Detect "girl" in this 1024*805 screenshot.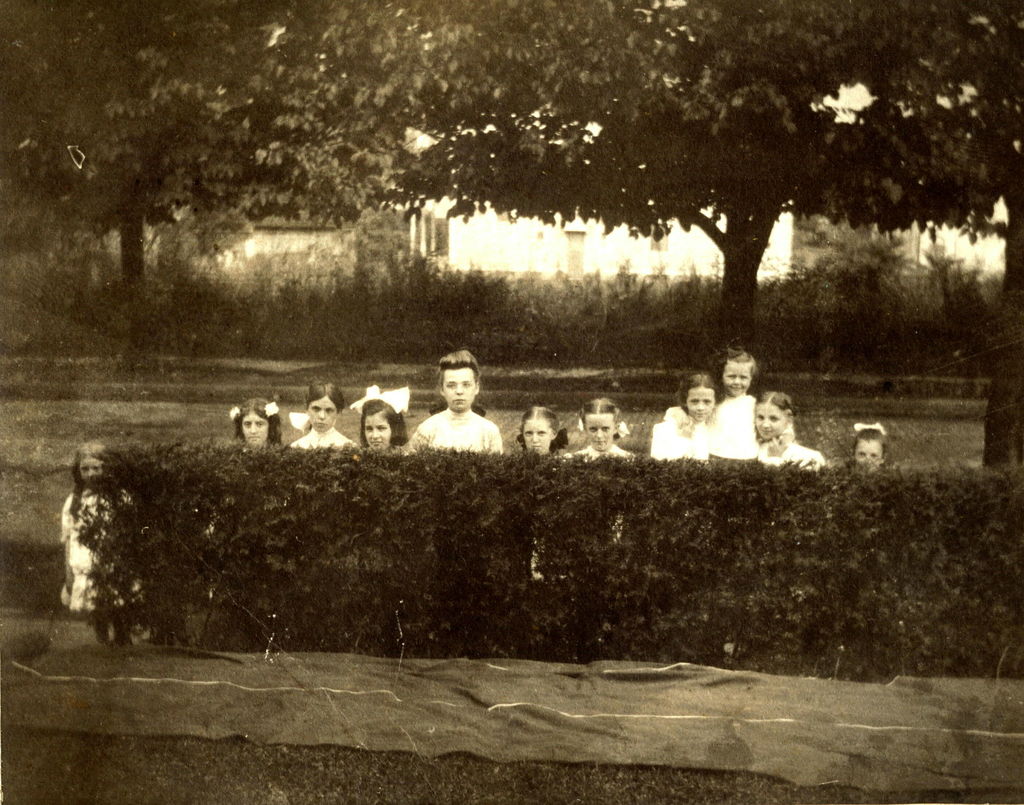
Detection: region(657, 371, 708, 466).
